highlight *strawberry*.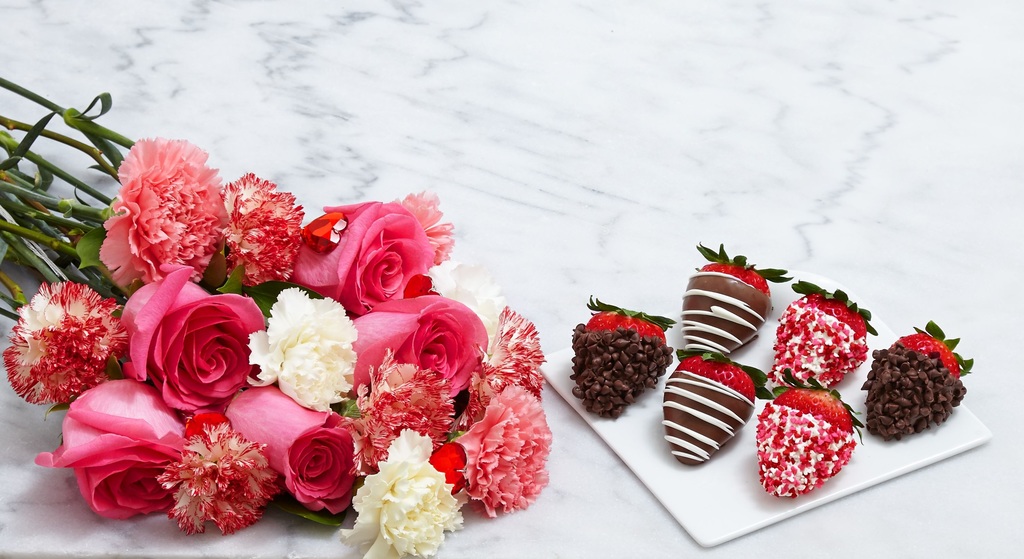
Highlighted region: [658, 345, 758, 469].
